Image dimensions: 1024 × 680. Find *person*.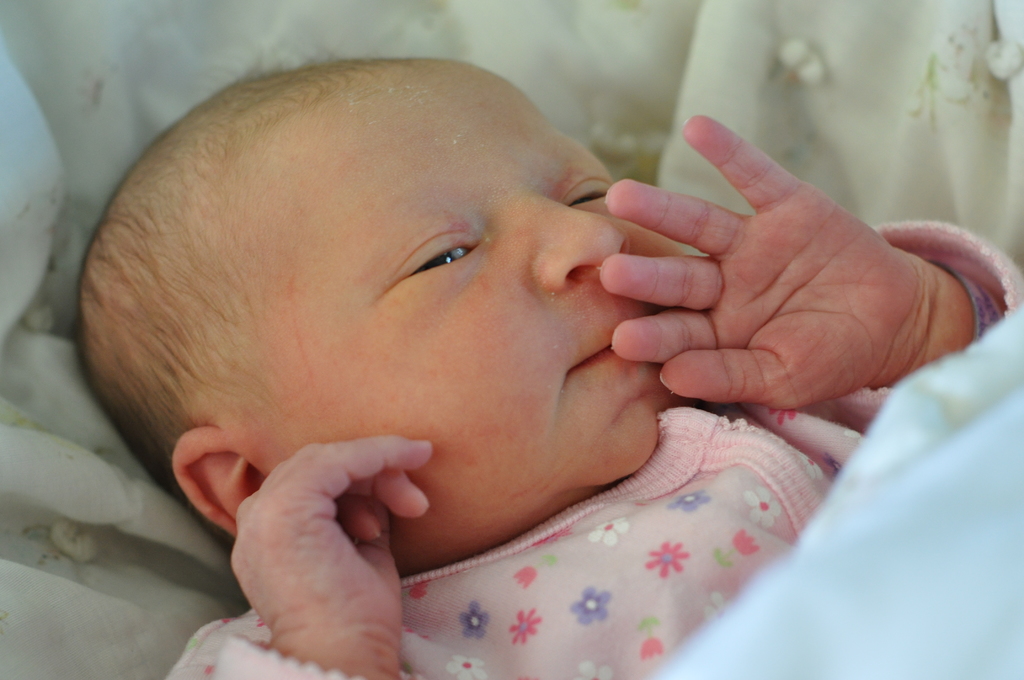
<region>61, 39, 991, 679</region>.
